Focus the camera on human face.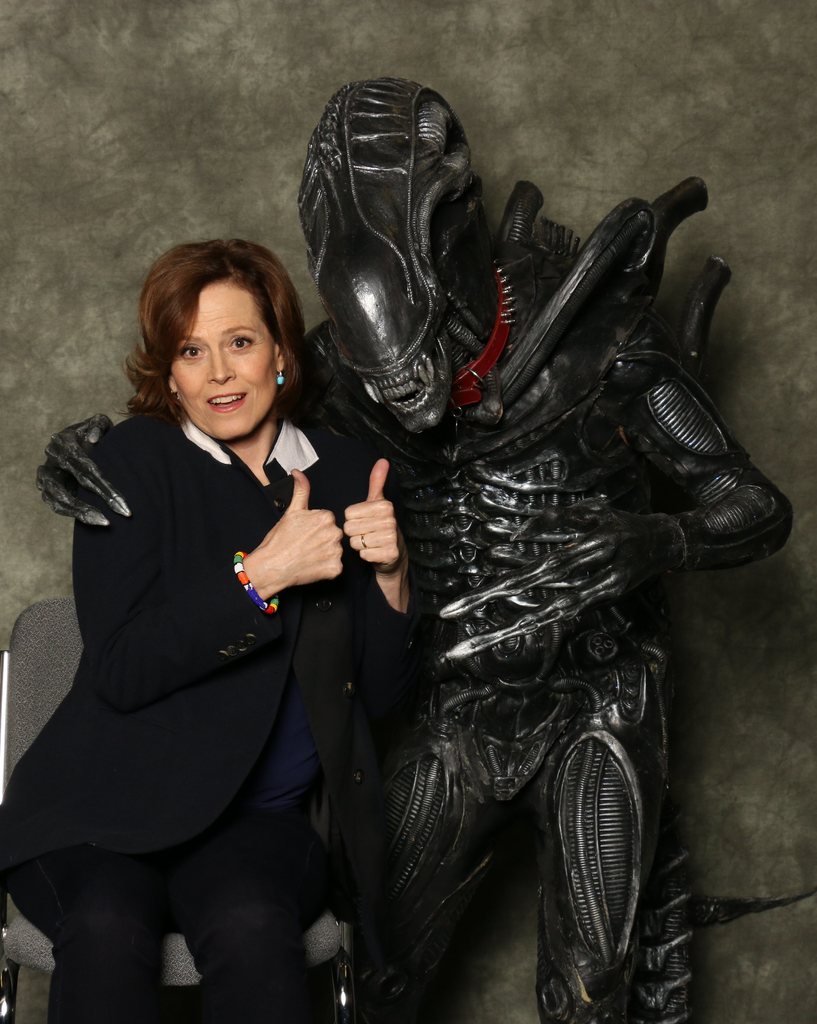
Focus region: (161, 282, 282, 436).
